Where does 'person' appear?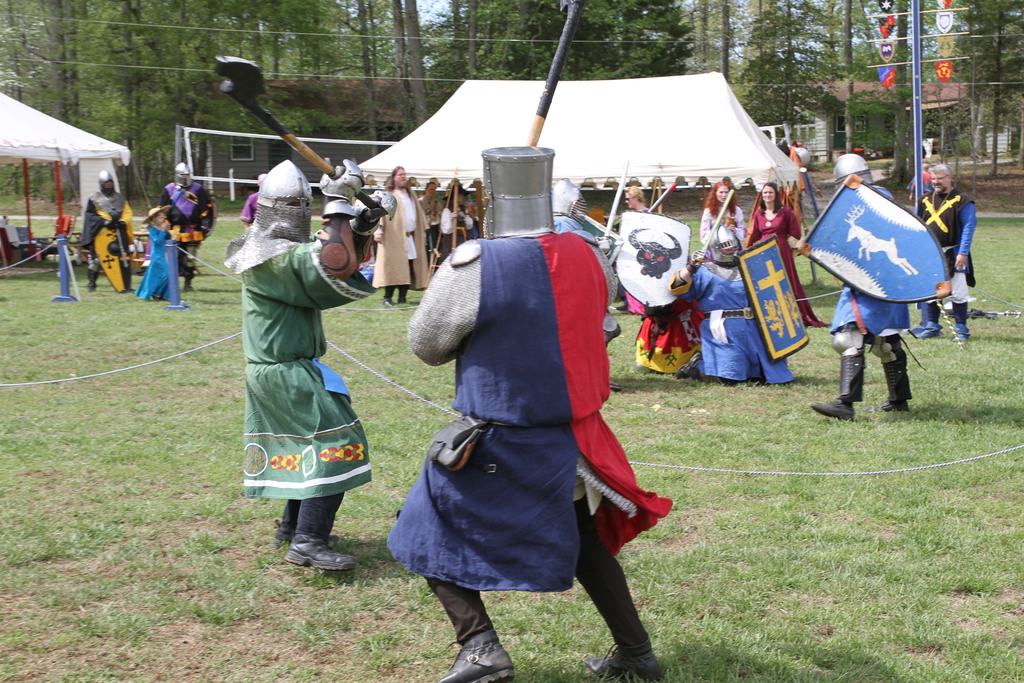
Appears at Rect(668, 224, 810, 388).
